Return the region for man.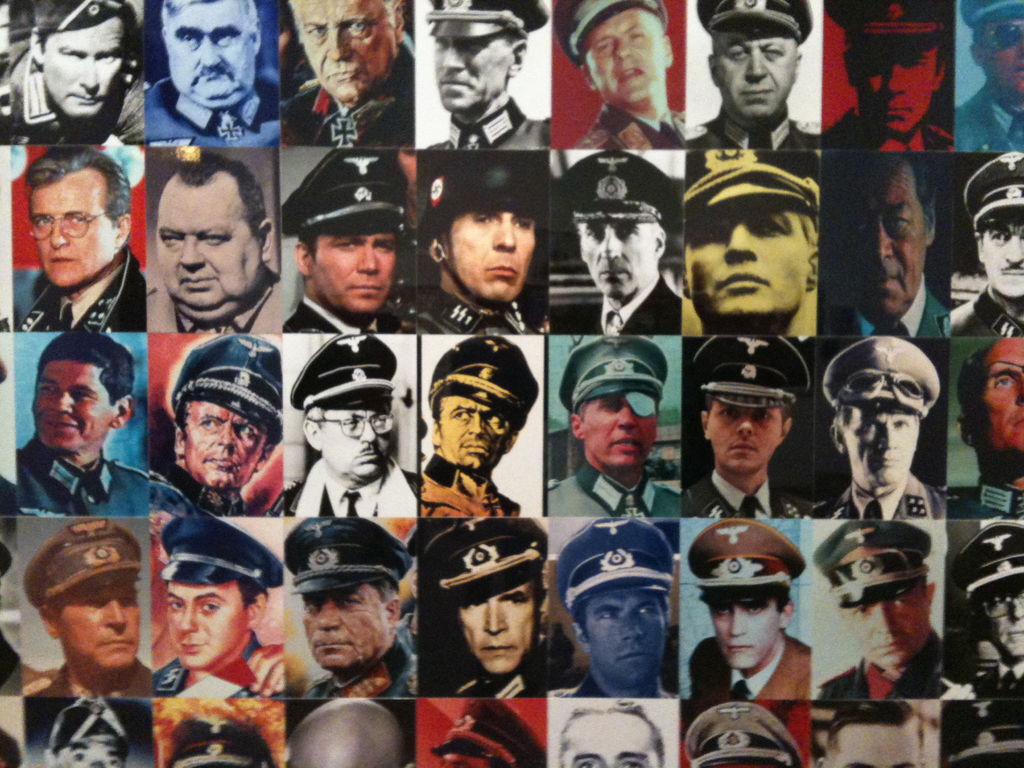
<region>276, 329, 422, 522</region>.
